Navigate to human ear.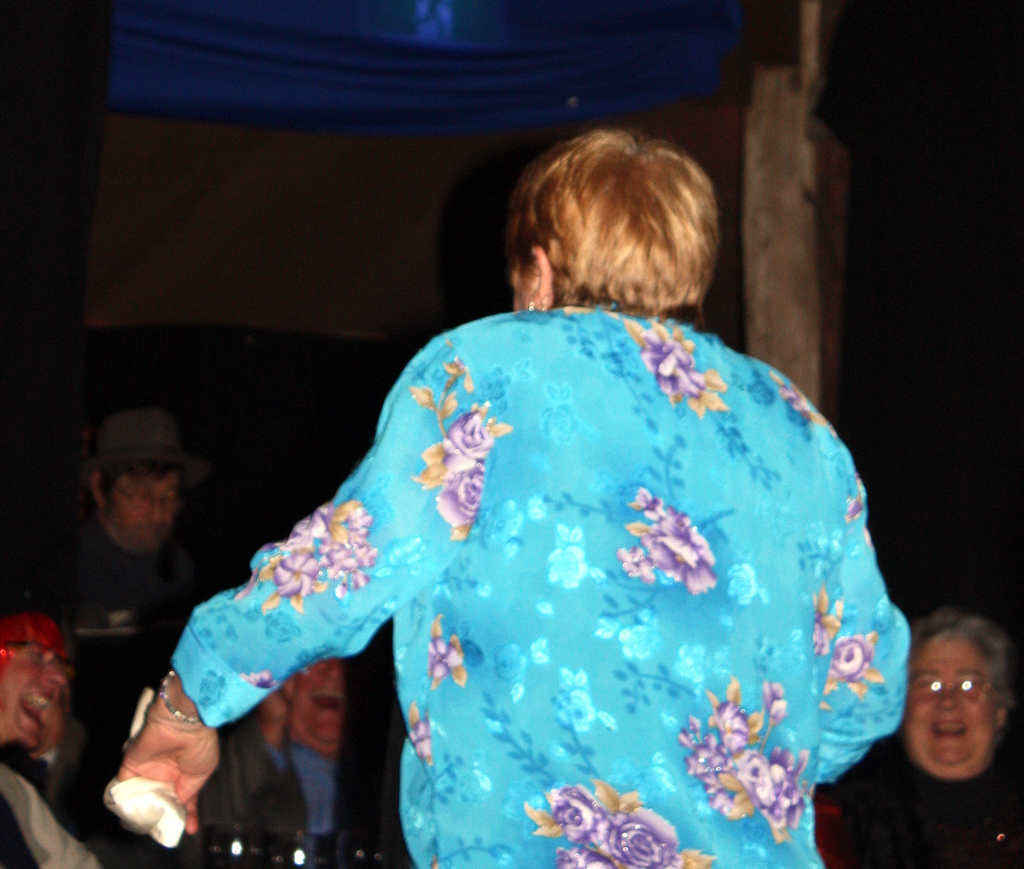
Navigation target: crop(88, 468, 98, 510).
